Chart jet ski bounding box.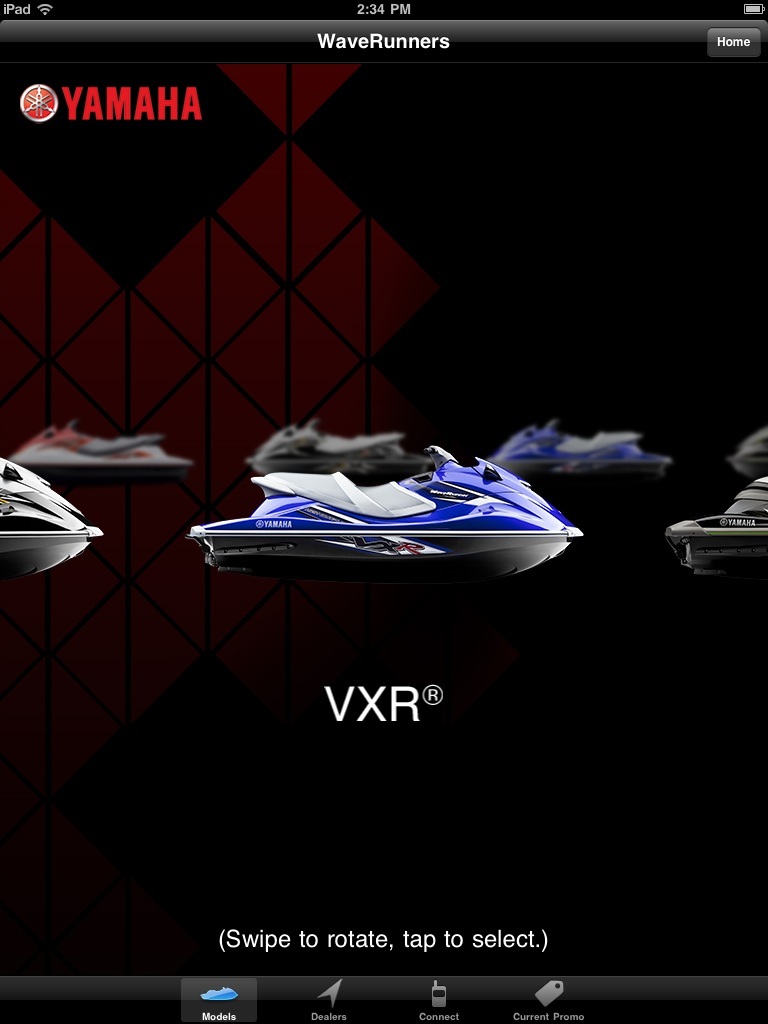
Charted: left=665, top=469, right=767, bottom=581.
